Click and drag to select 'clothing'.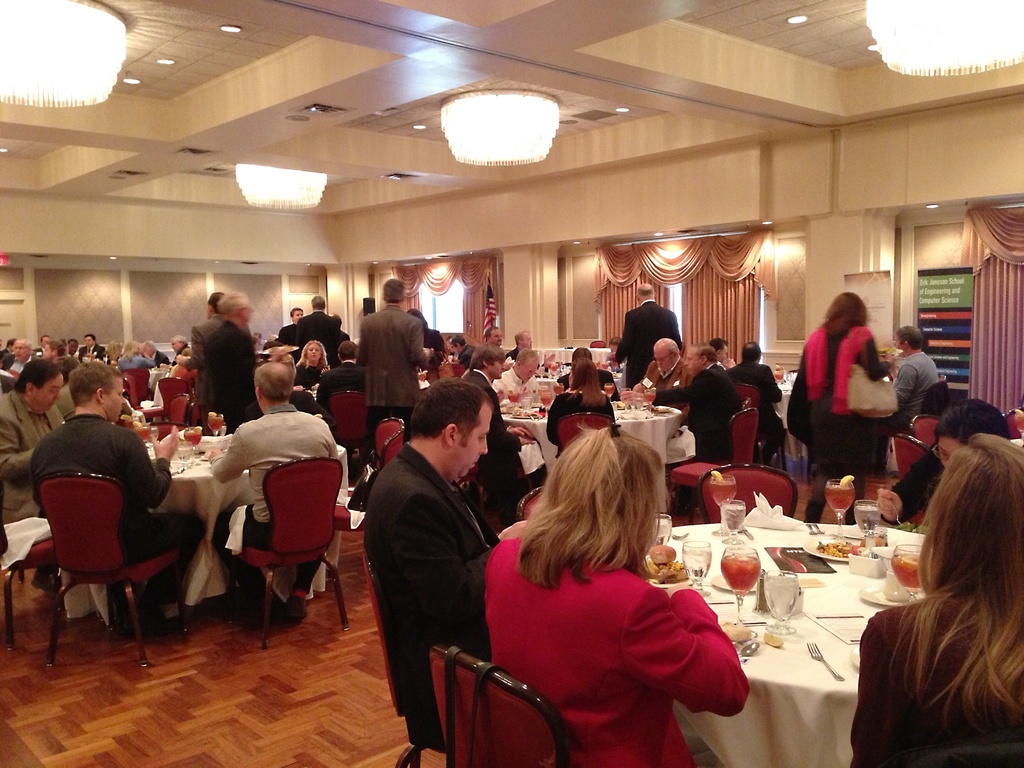
Selection: bbox(484, 526, 753, 749).
